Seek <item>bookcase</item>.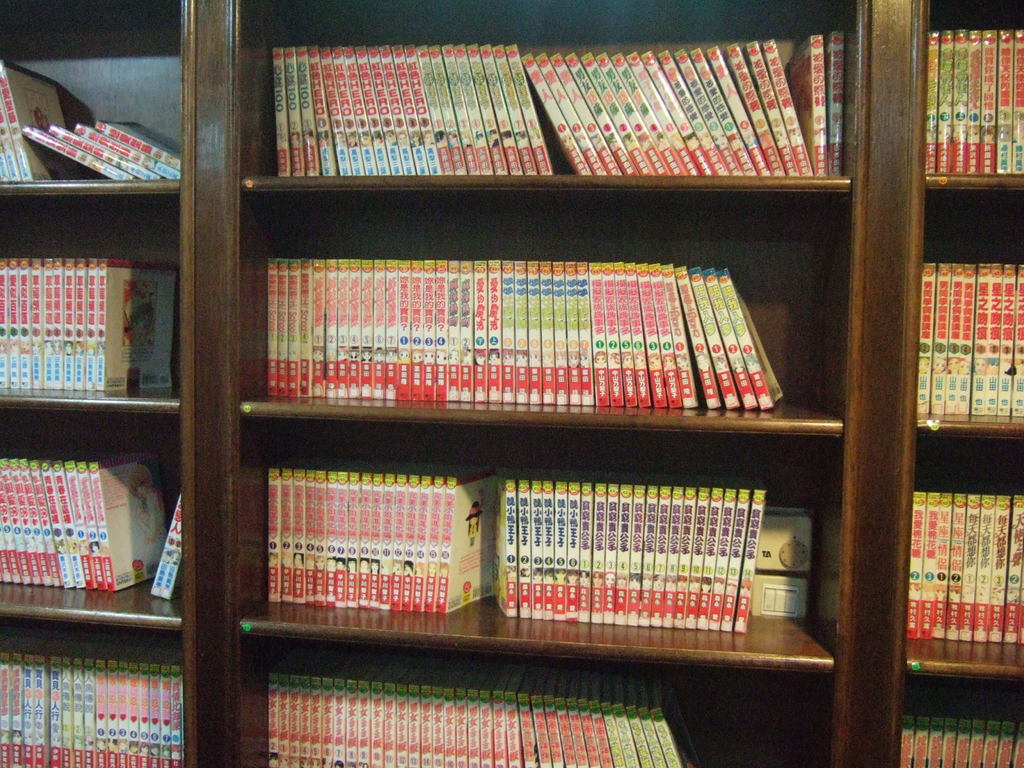
left=0, top=0, right=1023, bottom=767.
